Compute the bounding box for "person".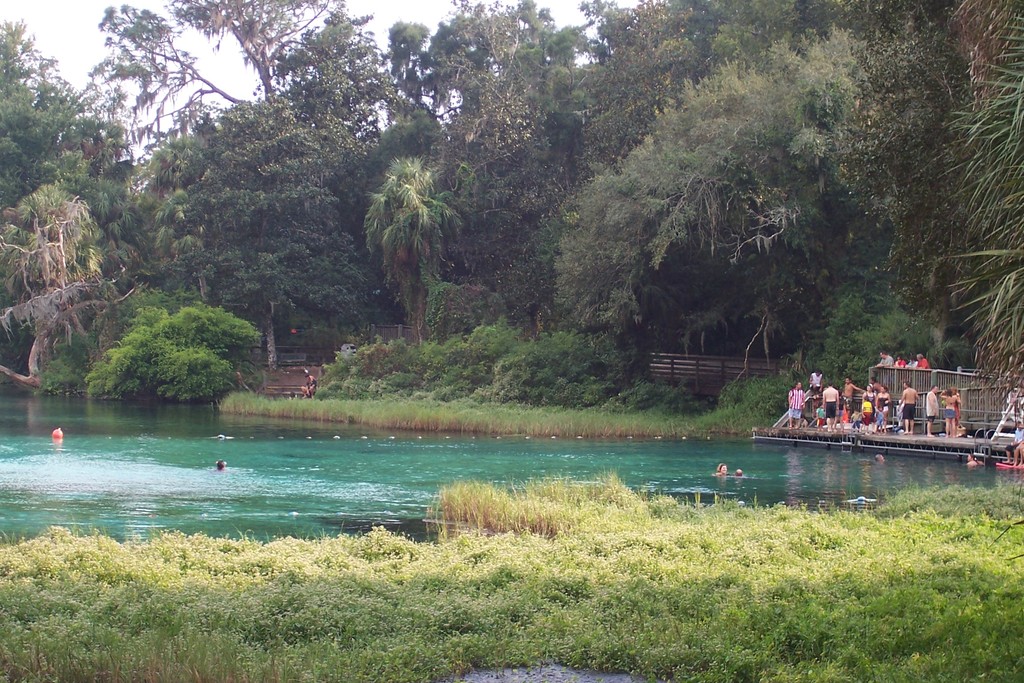
region(948, 388, 966, 437).
